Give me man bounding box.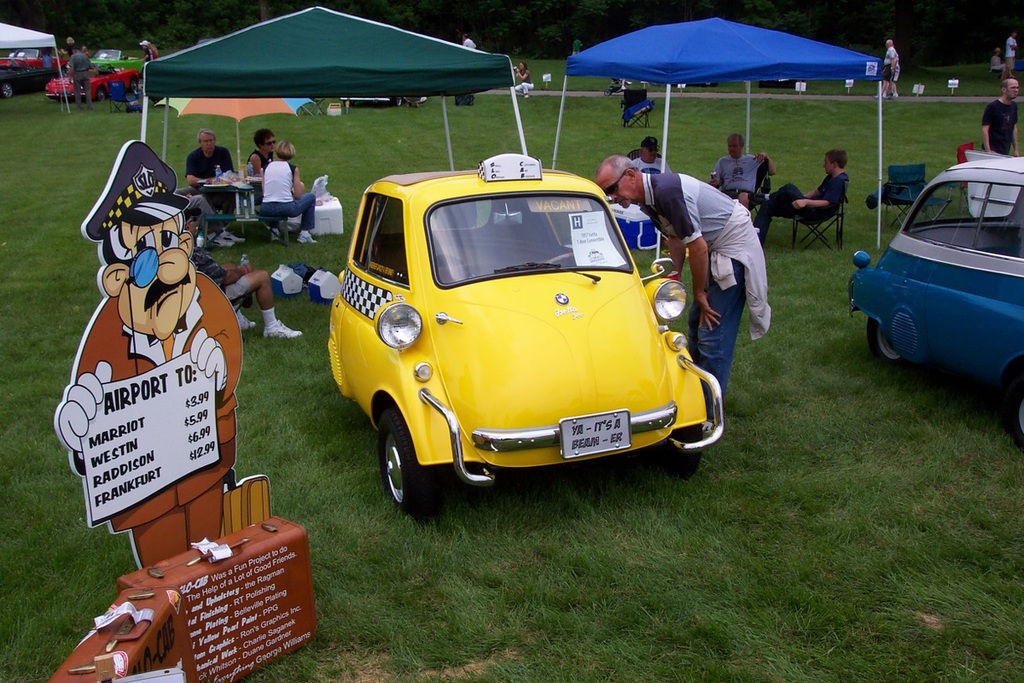
978, 74, 1021, 156.
